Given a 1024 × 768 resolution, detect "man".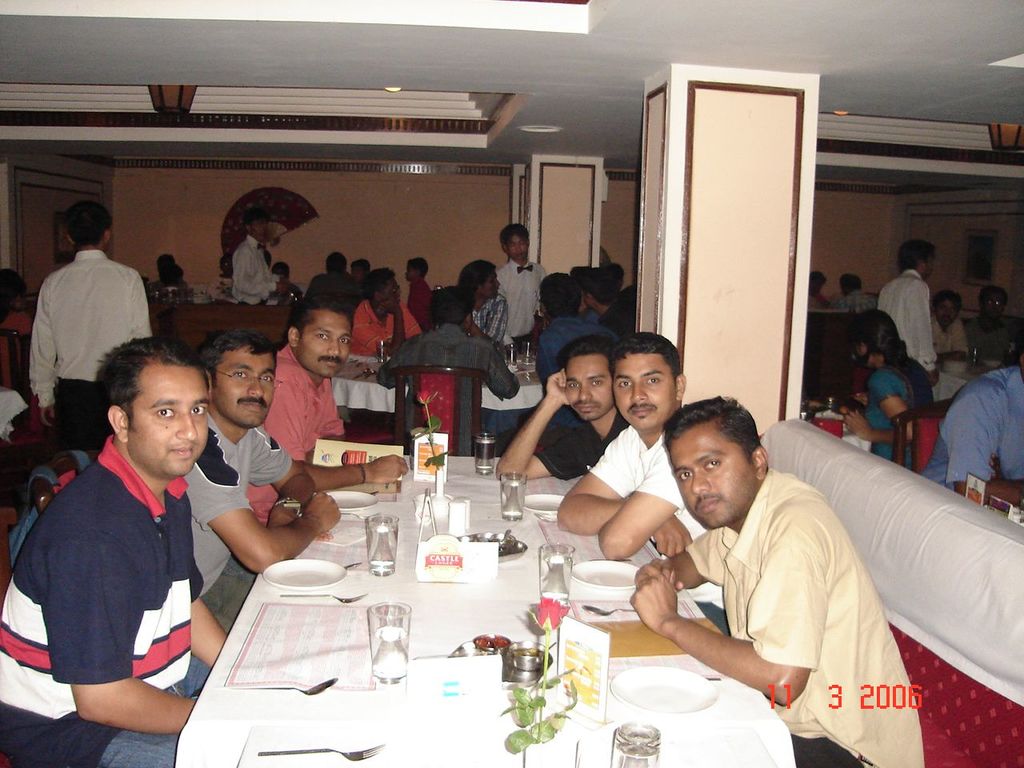
620 389 926 767.
